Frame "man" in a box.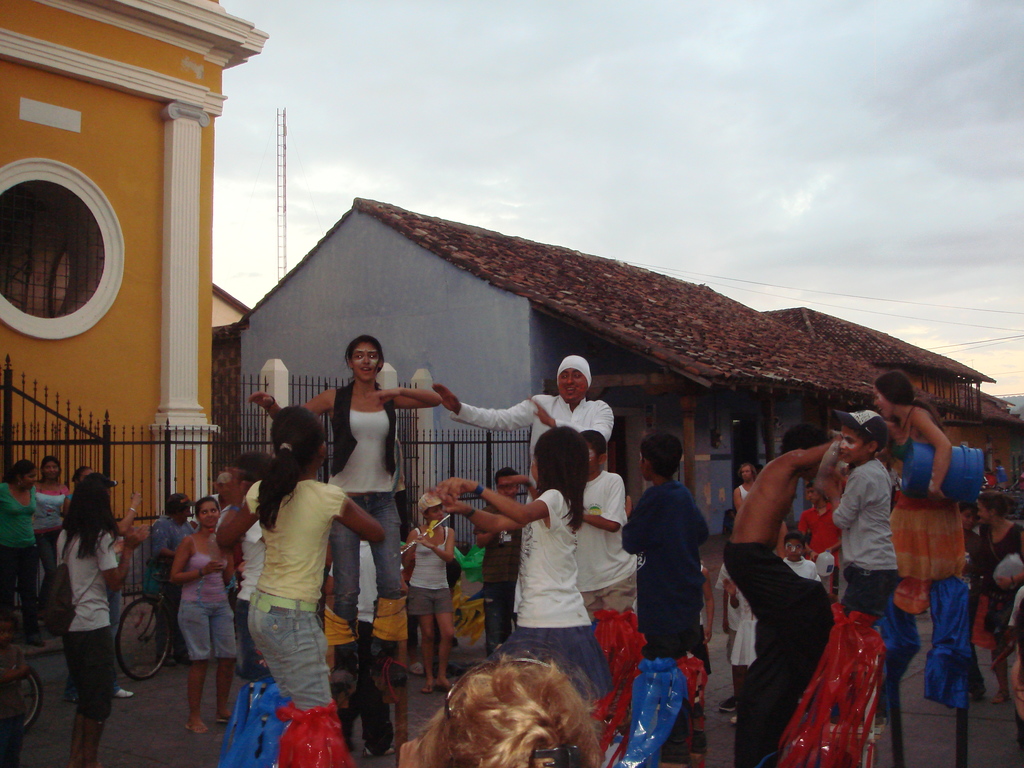
(470,466,523,657).
